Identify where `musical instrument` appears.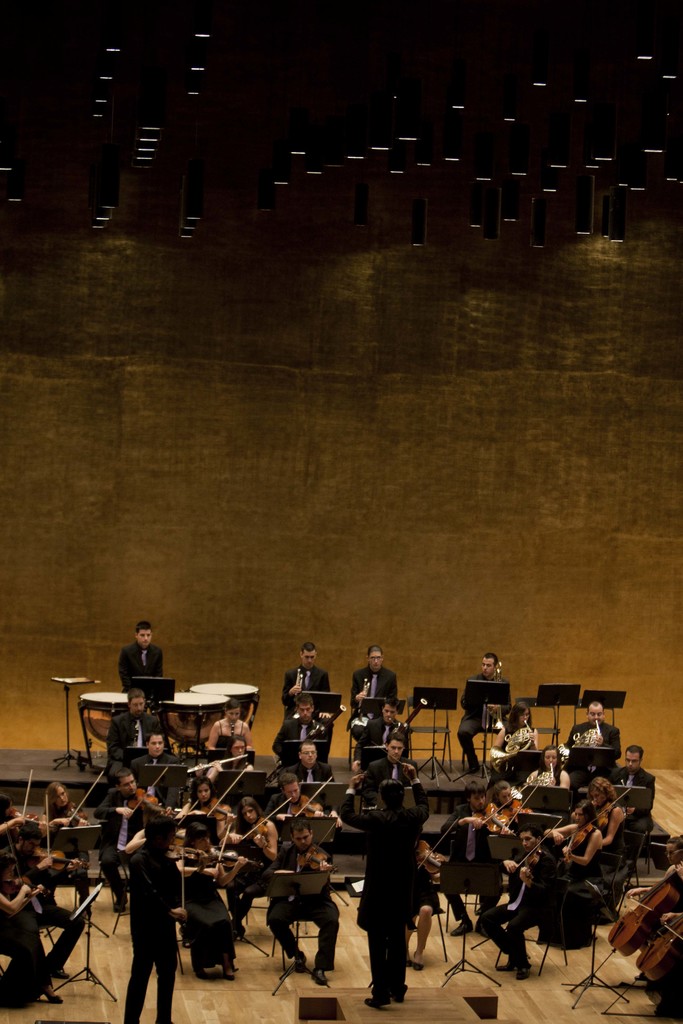
Appears at 385/700/429/739.
